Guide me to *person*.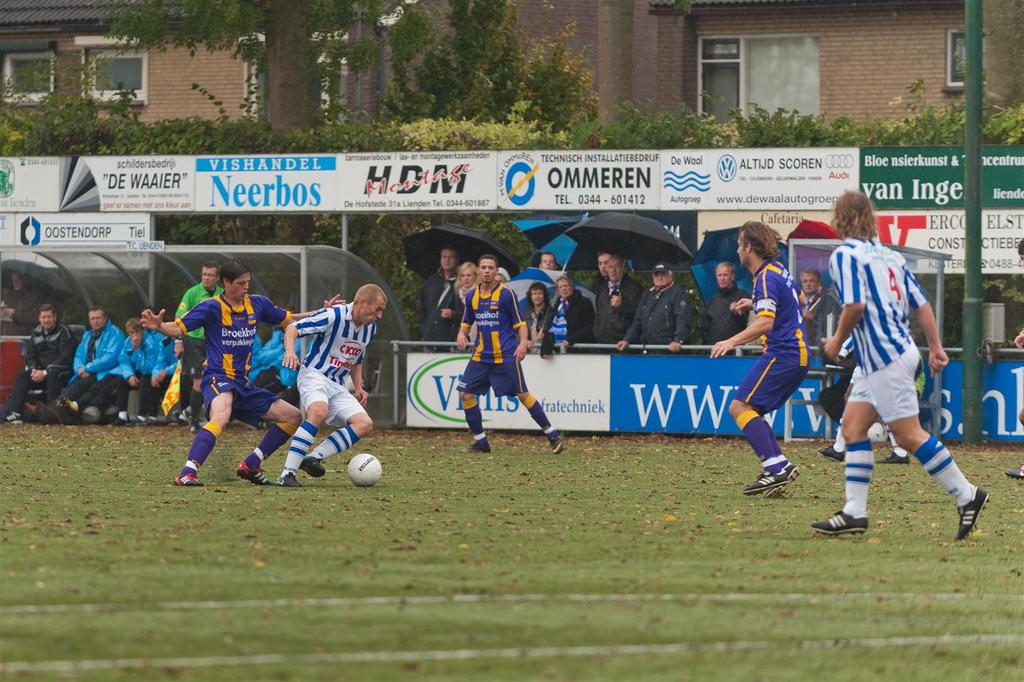
Guidance: bbox(136, 256, 318, 505).
